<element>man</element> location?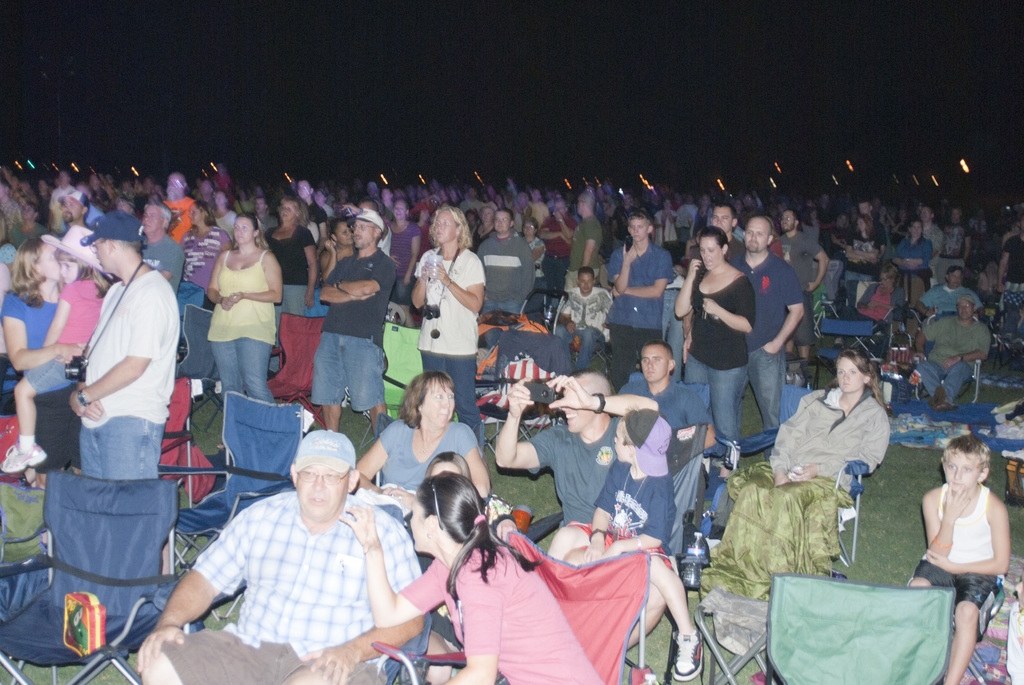
[913,265,982,319]
